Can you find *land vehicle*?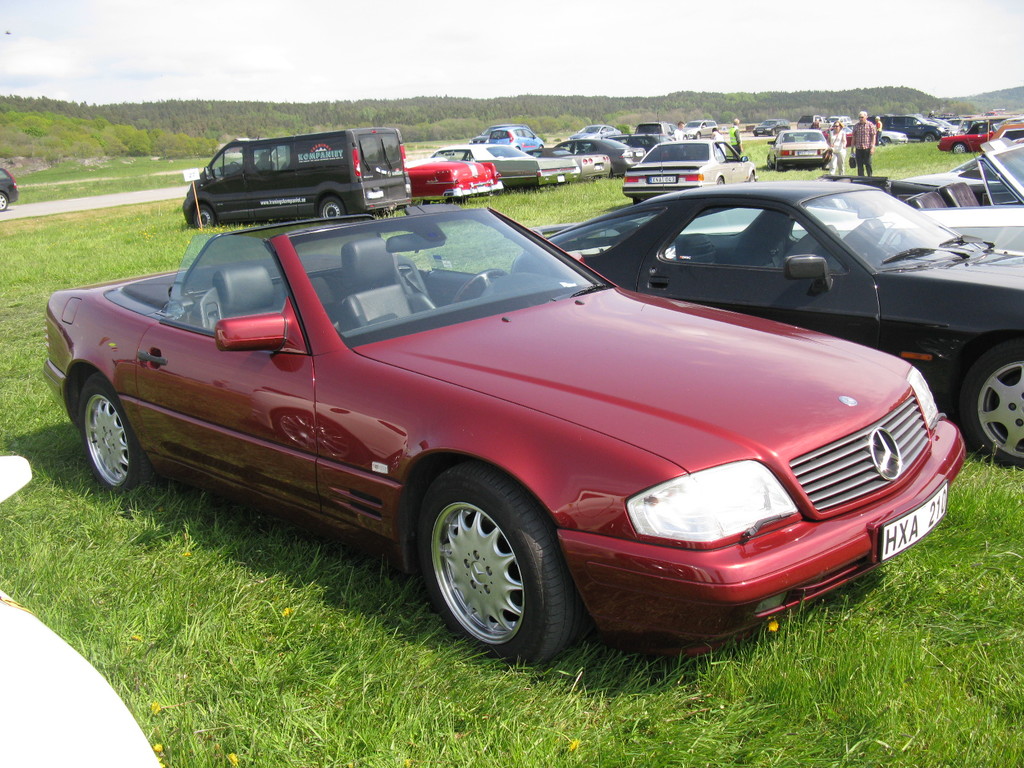
Yes, bounding box: (x1=765, y1=125, x2=832, y2=168).
